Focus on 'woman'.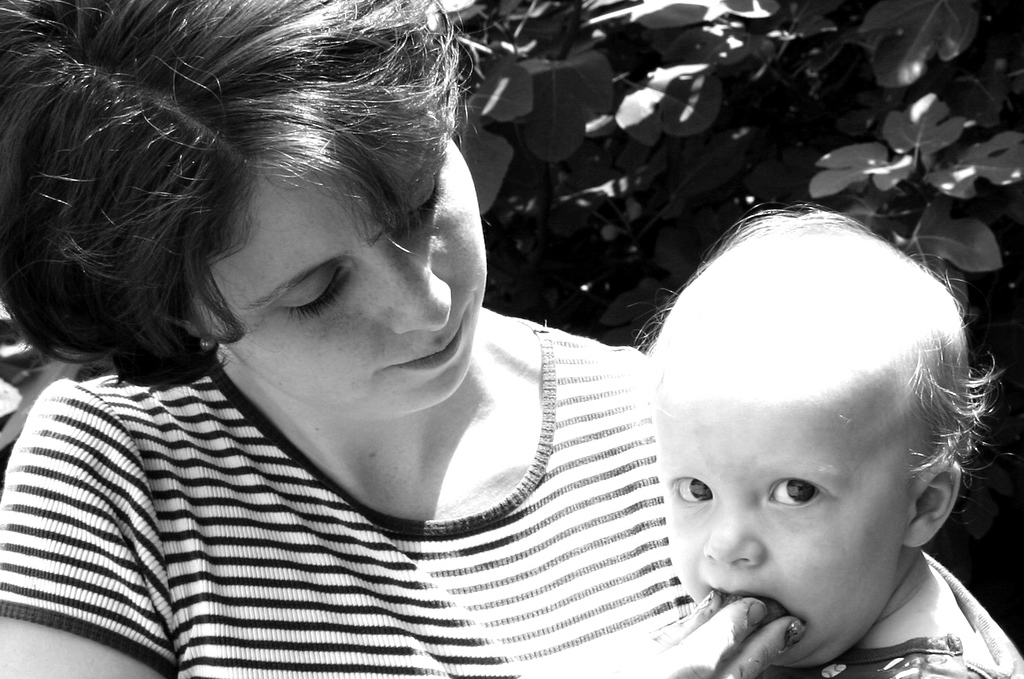
Focused at x1=10, y1=8, x2=705, y2=678.
